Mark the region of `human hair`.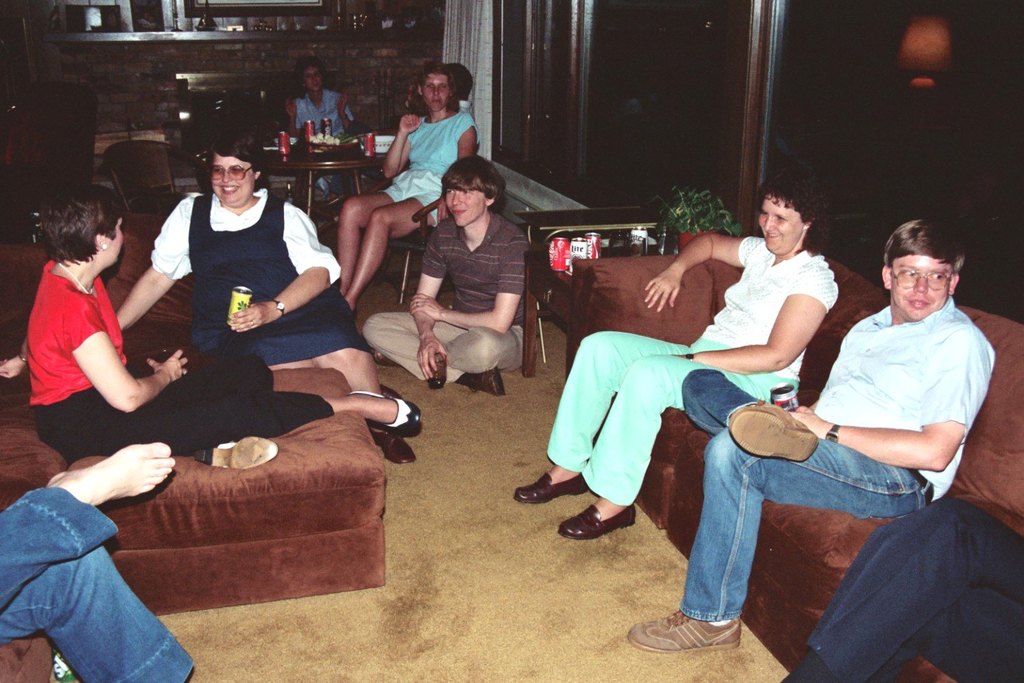
Region: <bbox>285, 54, 330, 101</bbox>.
